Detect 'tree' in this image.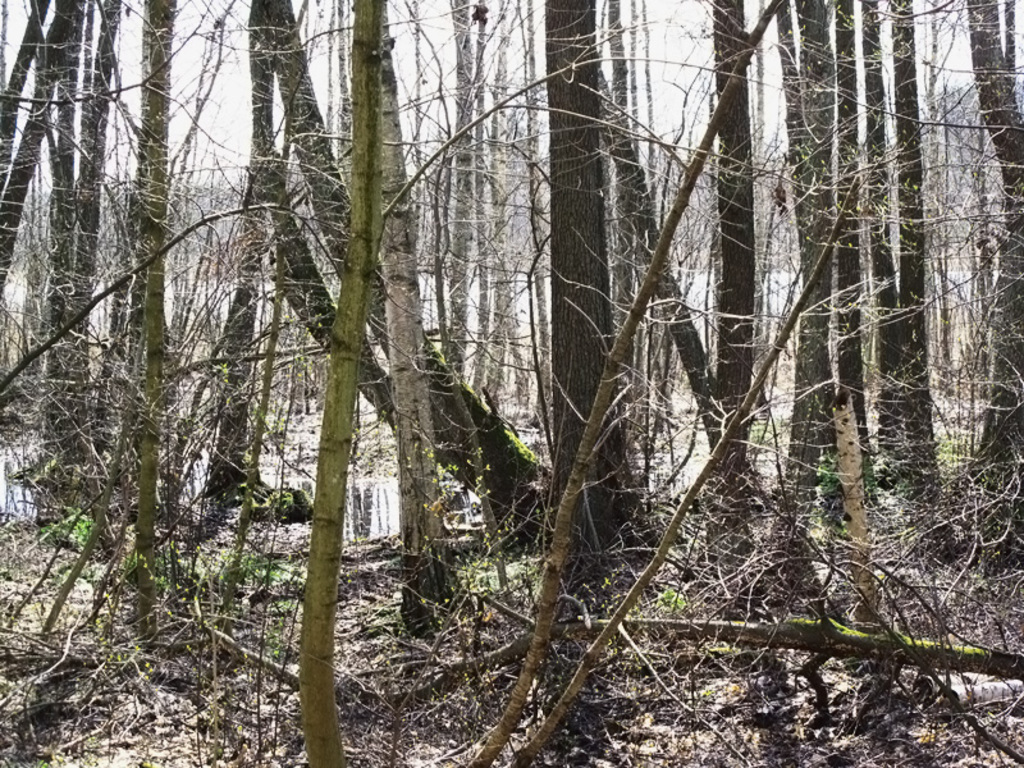
Detection: box=[672, 19, 973, 628].
